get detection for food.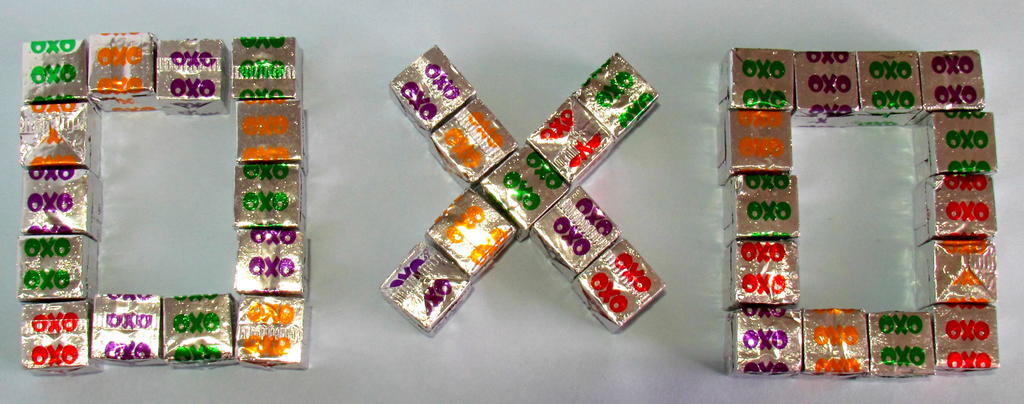
Detection: (229,165,309,225).
